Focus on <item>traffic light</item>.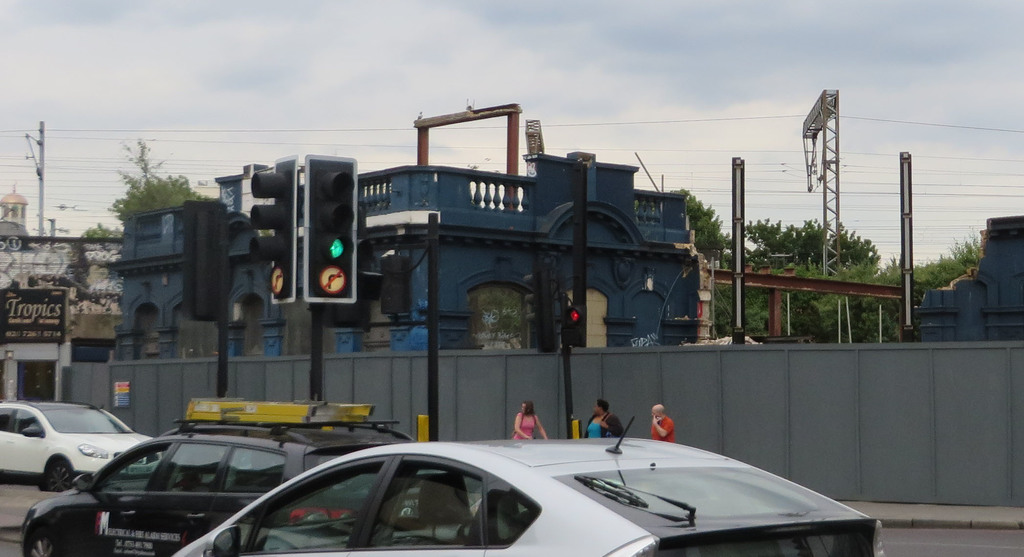
Focused at {"left": 382, "top": 255, "right": 412, "bottom": 316}.
